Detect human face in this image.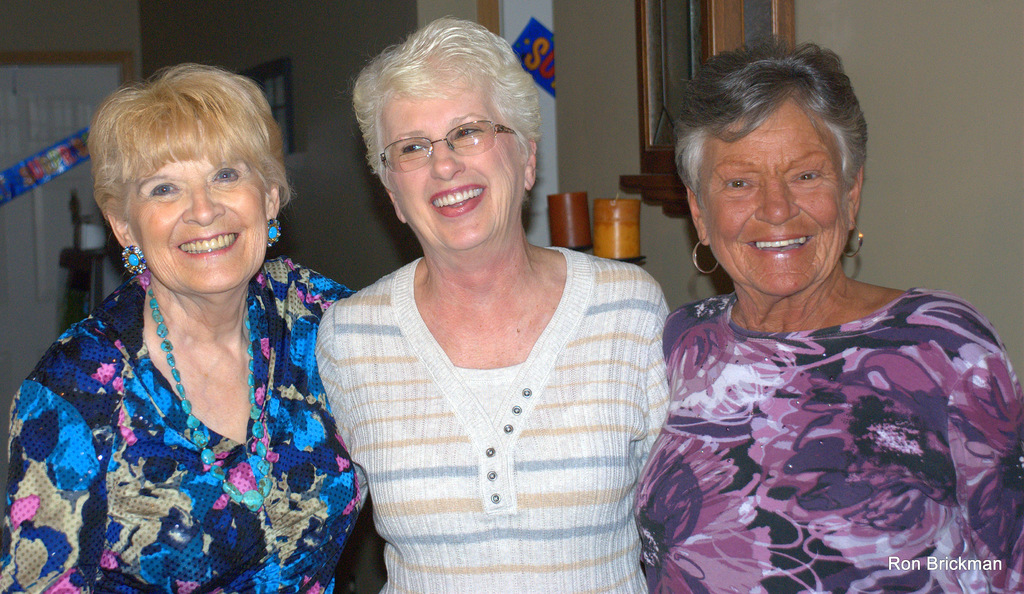
Detection: 700 97 849 296.
